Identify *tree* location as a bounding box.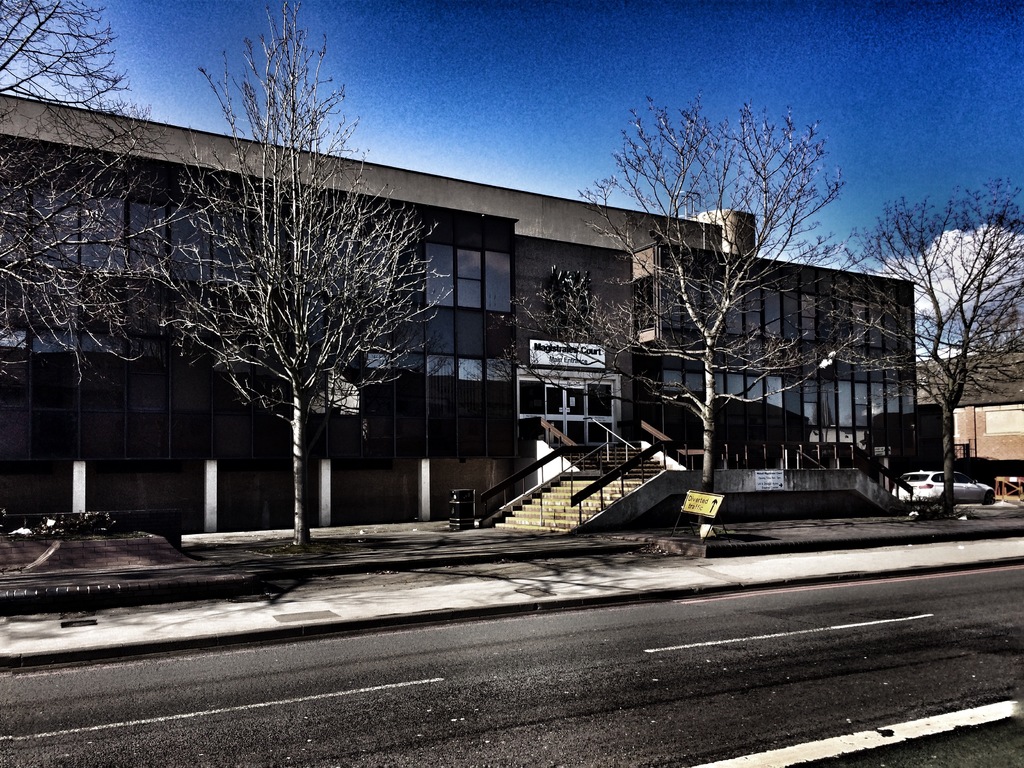
bbox=(0, 0, 173, 394).
